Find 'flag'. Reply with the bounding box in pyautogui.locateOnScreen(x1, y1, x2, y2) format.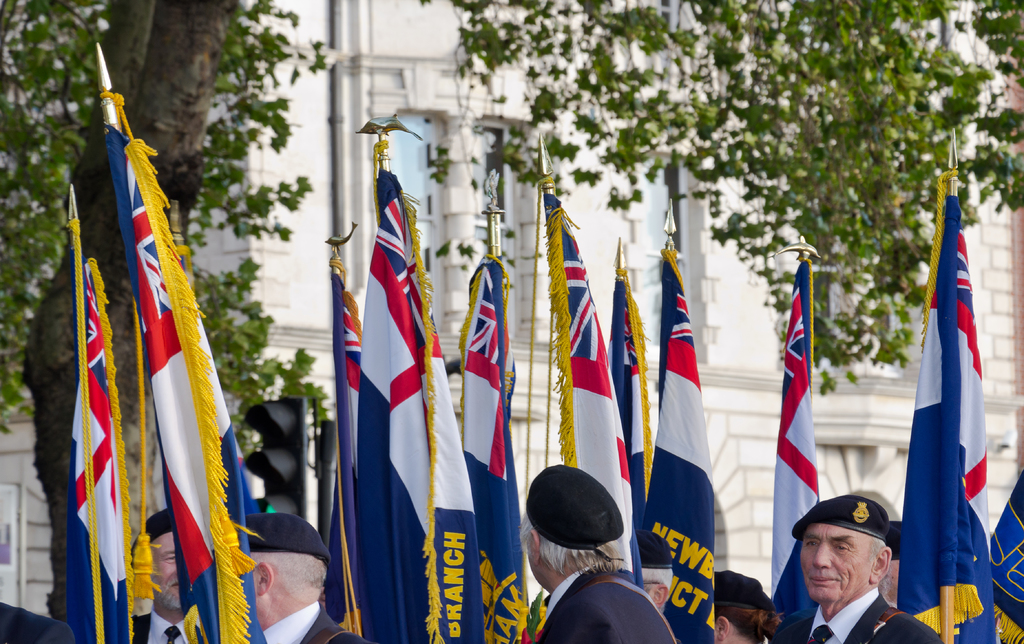
pyautogui.locateOnScreen(66, 227, 155, 643).
